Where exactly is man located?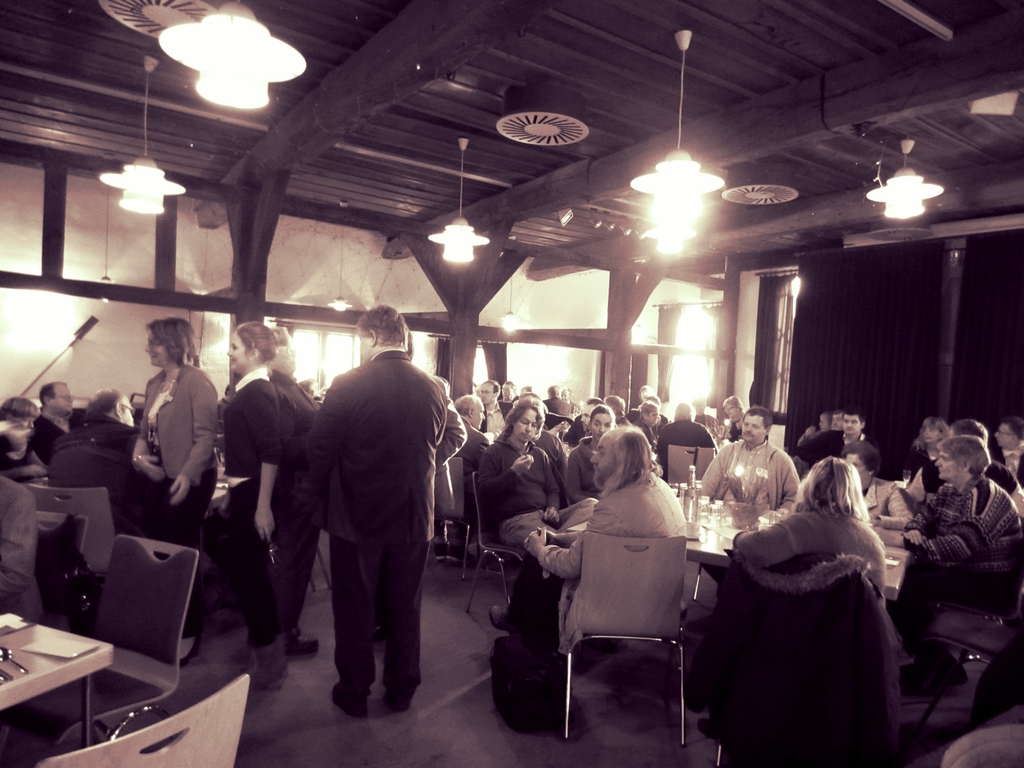
Its bounding box is [x1=646, y1=394, x2=668, y2=428].
